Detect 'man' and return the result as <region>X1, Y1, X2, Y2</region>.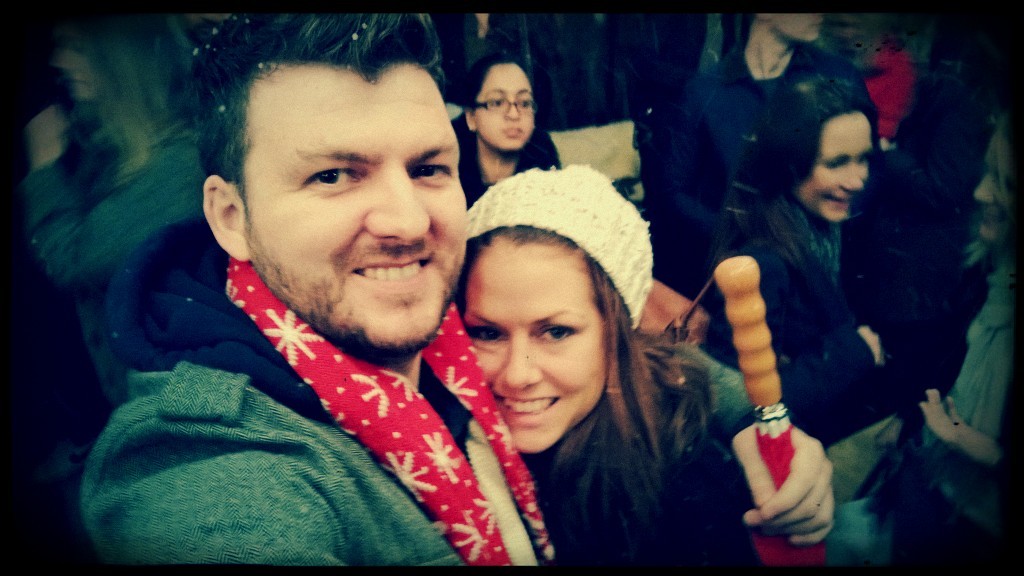
<region>81, 16, 836, 575</region>.
